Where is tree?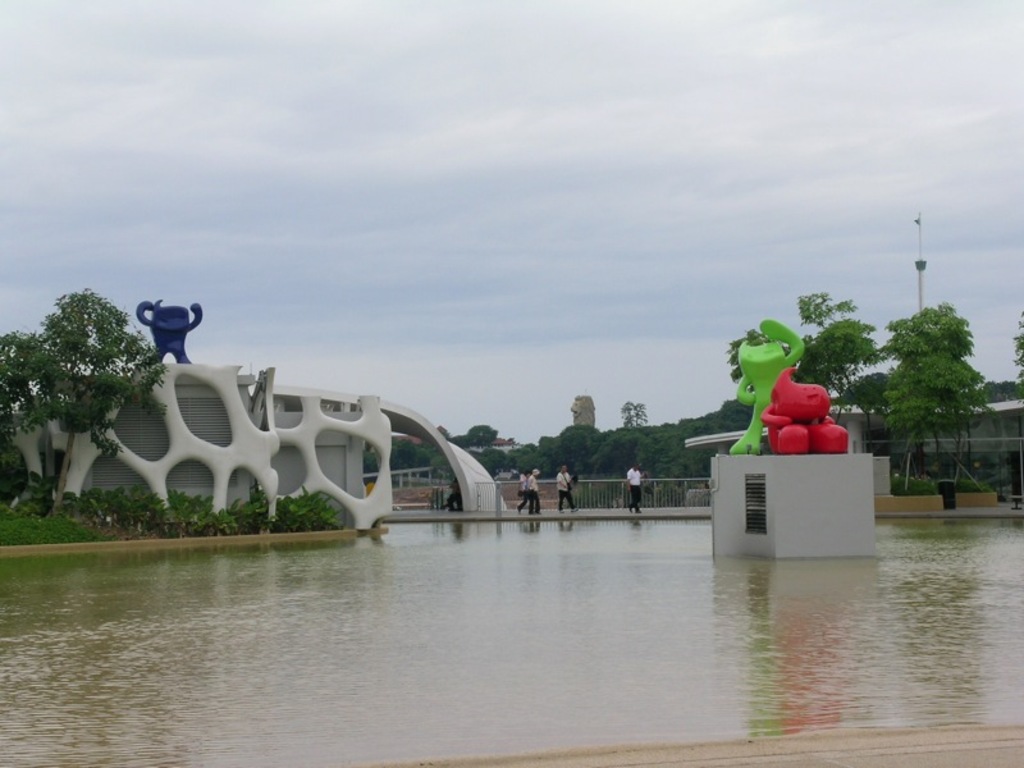
[x1=378, y1=436, x2=453, y2=485].
